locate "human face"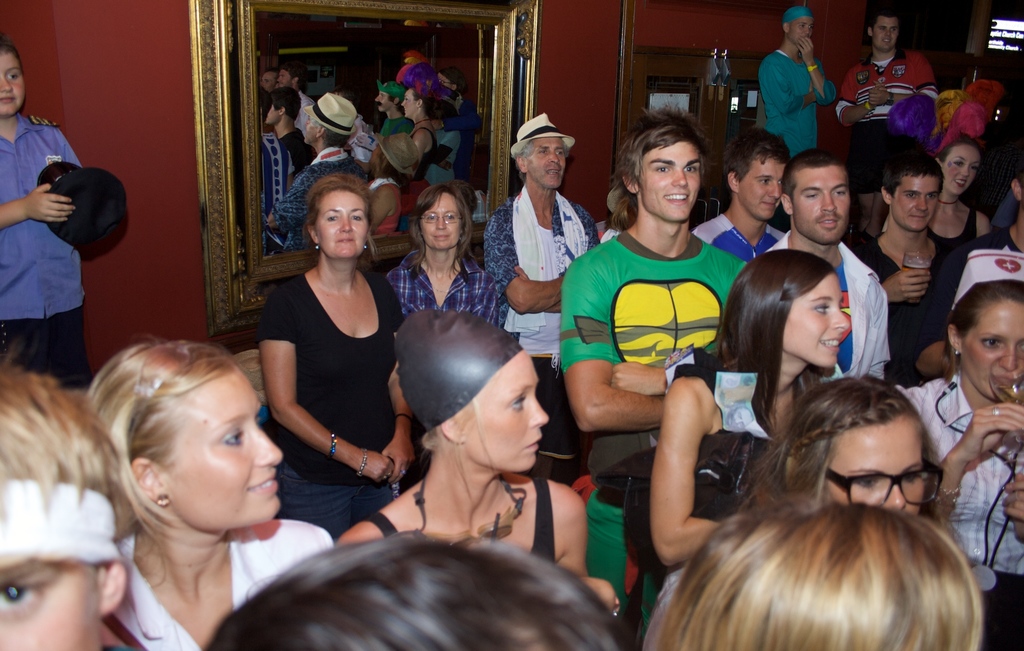
crop(739, 152, 790, 220)
